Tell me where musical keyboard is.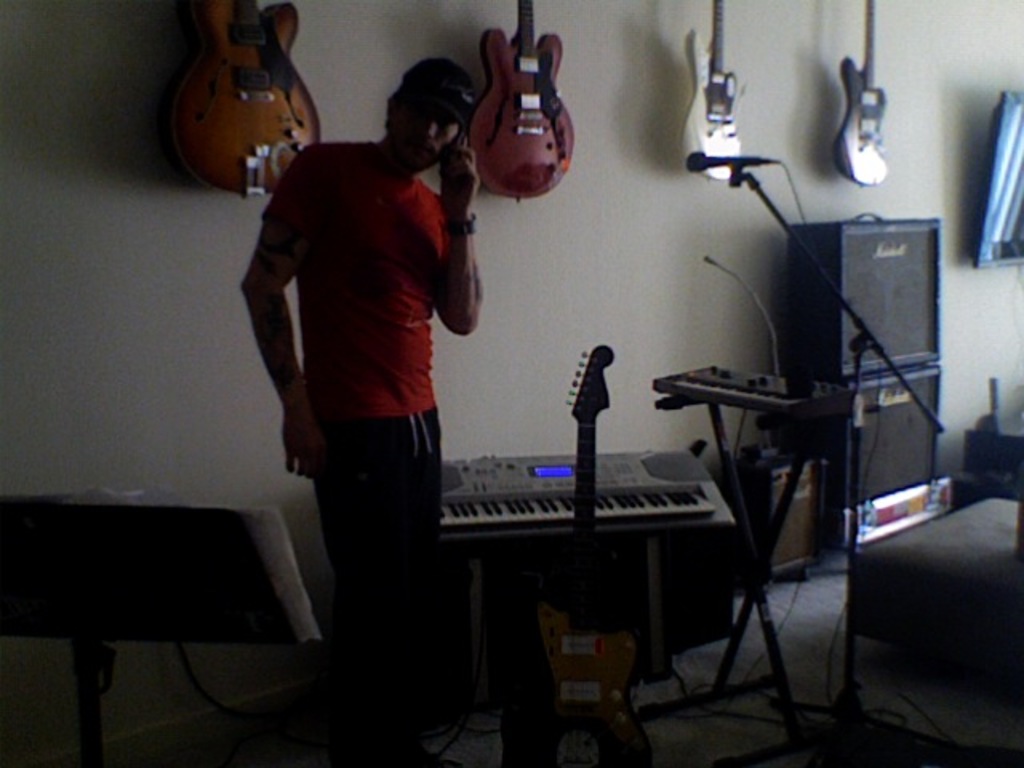
musical keyboard is at 654,363,843,410.
